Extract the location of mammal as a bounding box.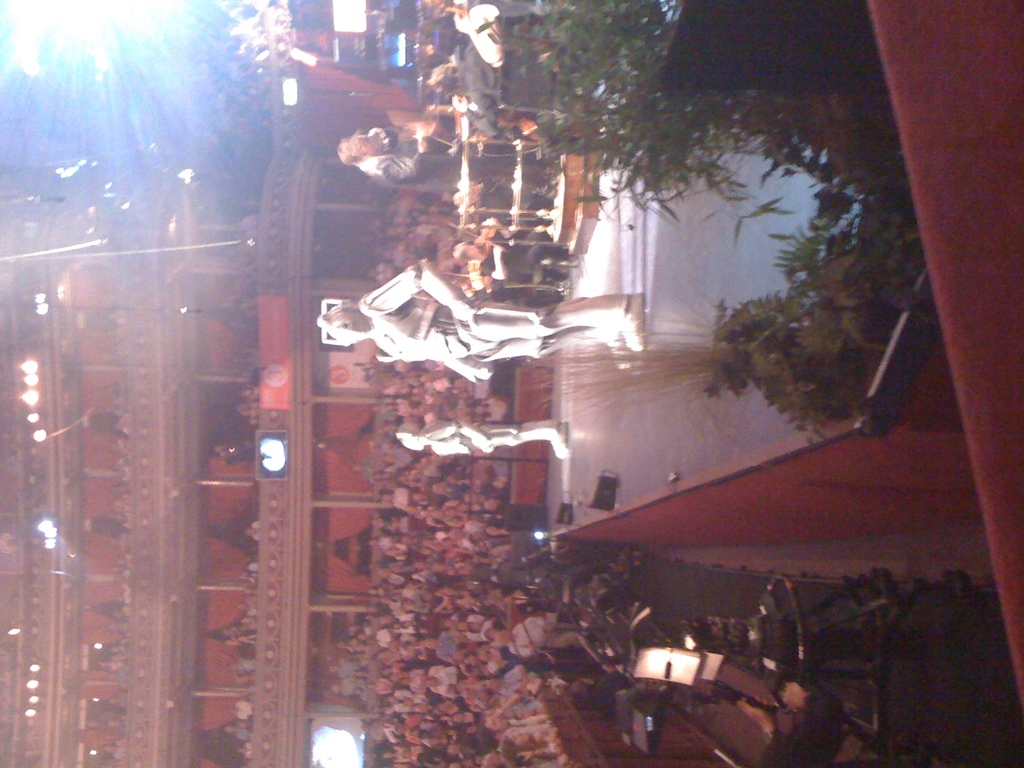
bbox=[340, 129, 565, 178].
